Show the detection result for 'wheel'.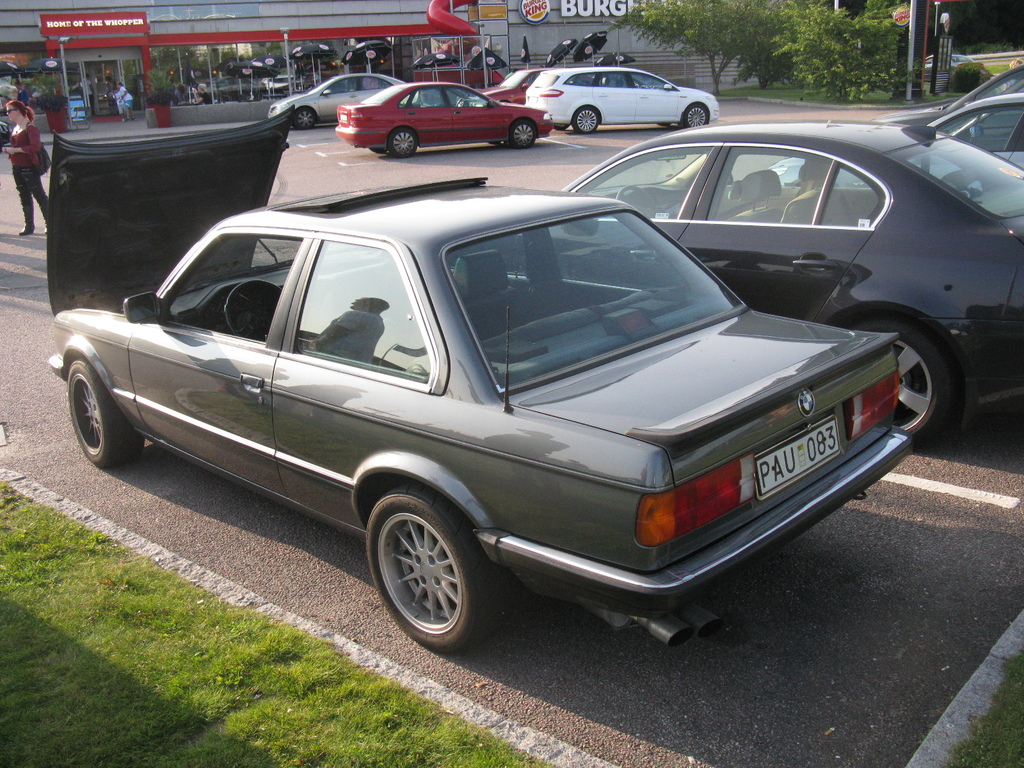
BBox(221, 284, 280, 339).
